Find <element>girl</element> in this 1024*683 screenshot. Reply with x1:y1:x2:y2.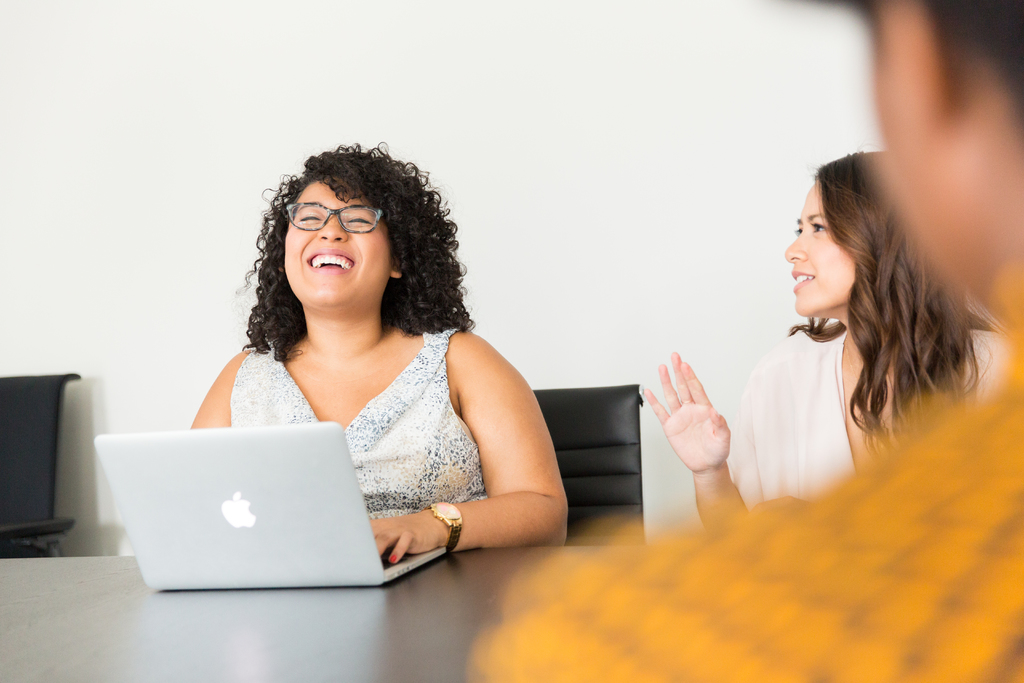
640:145:1004:489.
